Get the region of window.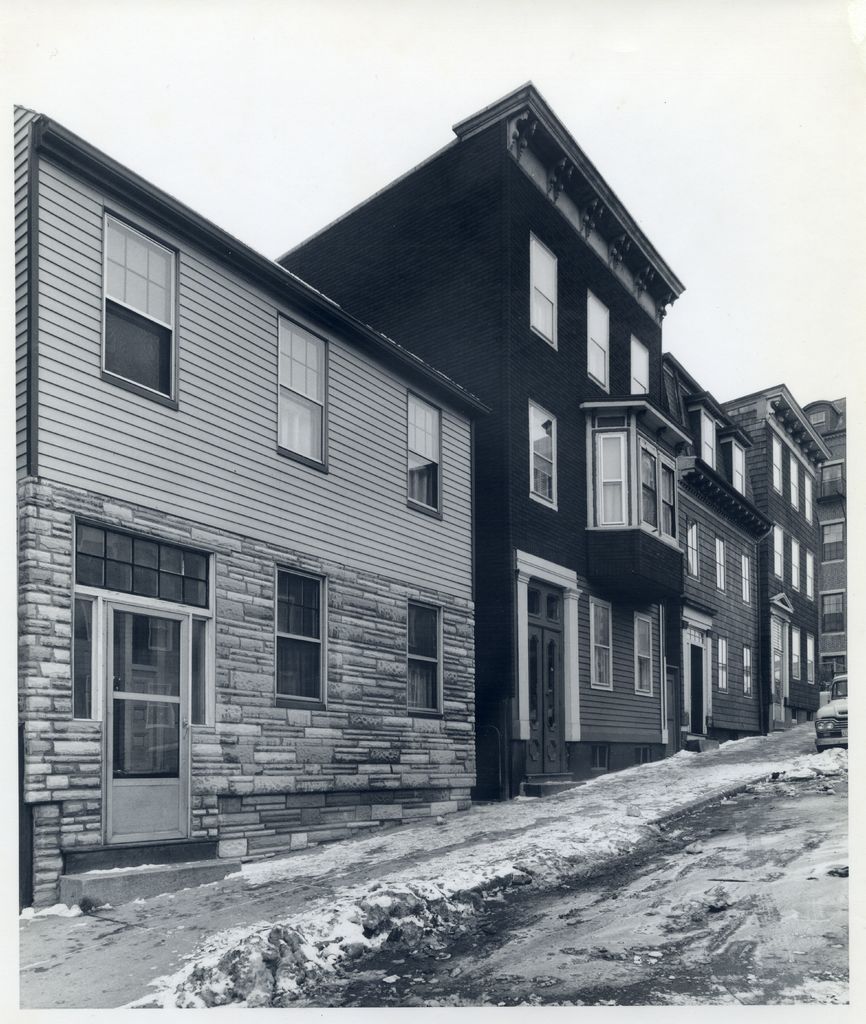
select_region(592, 597, 614, 691).
